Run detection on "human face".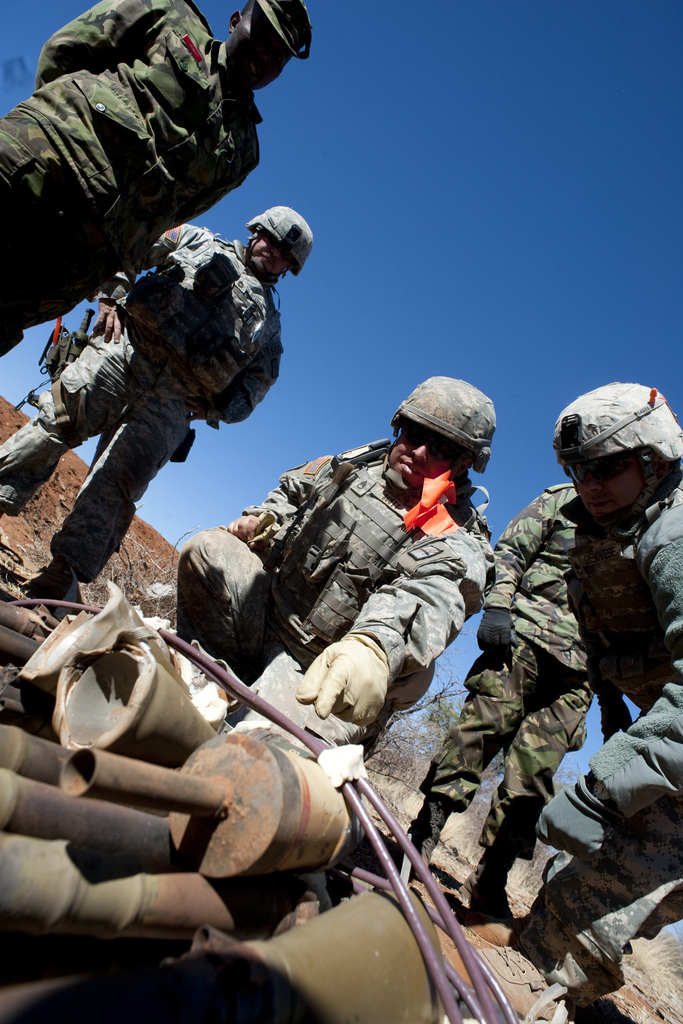
Result: (x1=253, y1=230, x2=292, y2=276).
